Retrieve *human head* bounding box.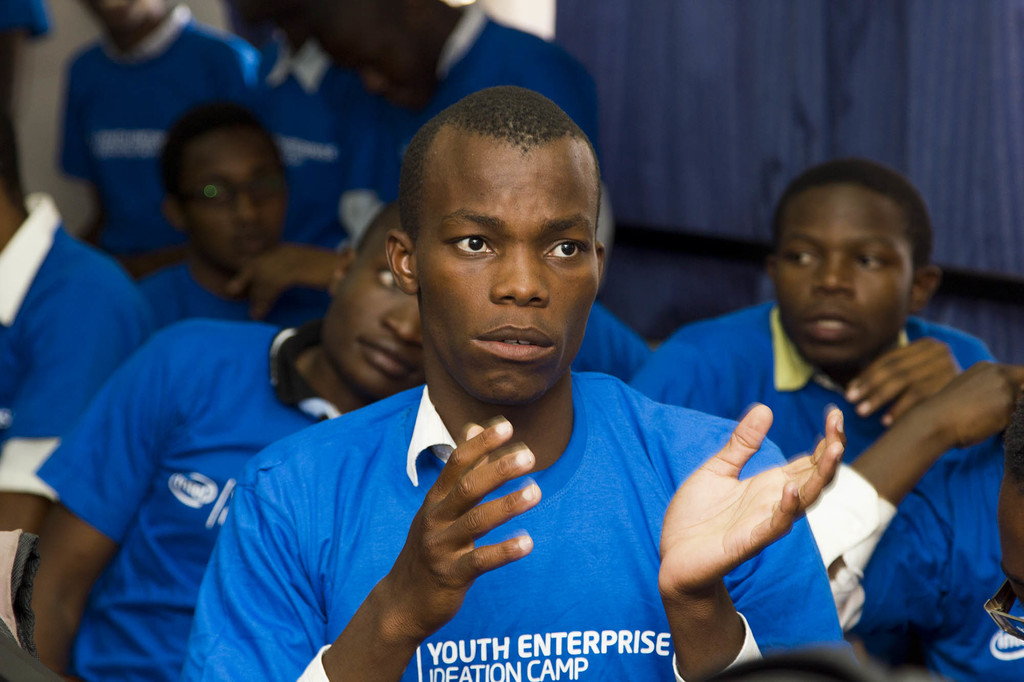
Bounding box: 763 159 941 369.
